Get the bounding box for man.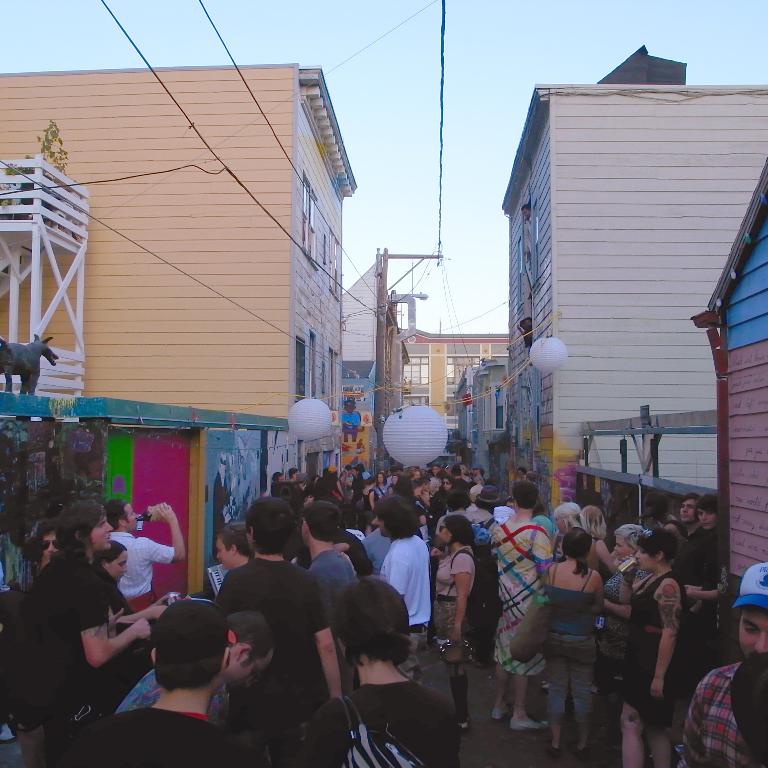
(678, 492, 701, 543).
